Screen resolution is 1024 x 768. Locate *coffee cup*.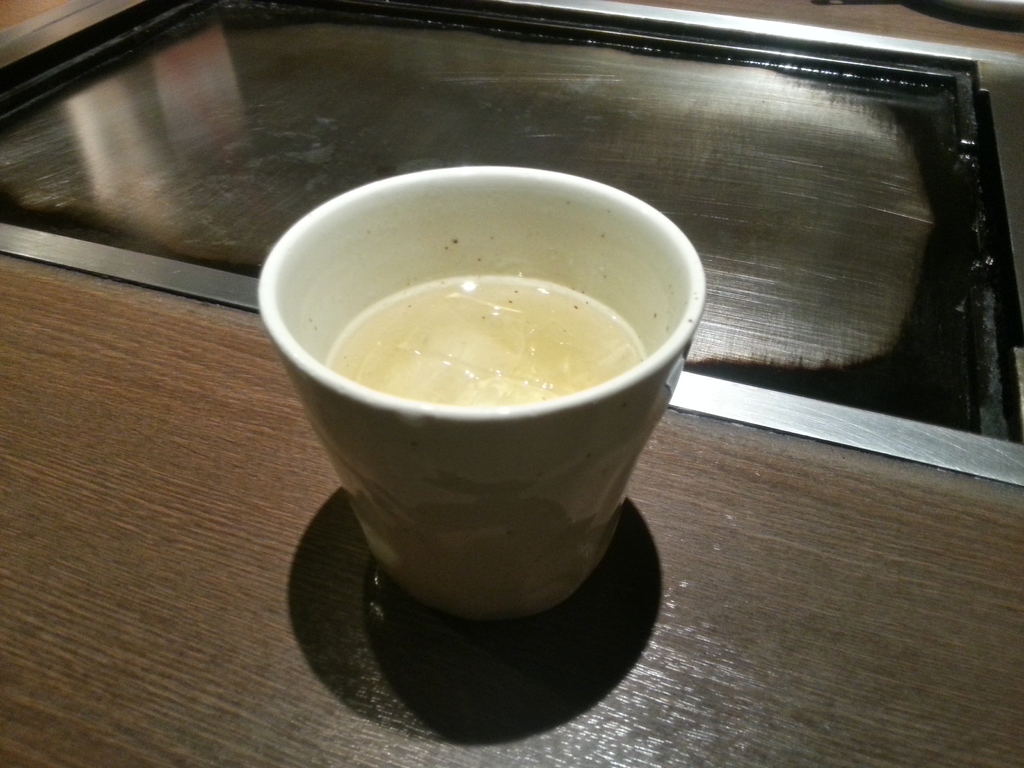
bbox=[266, 166, 708, 627].
